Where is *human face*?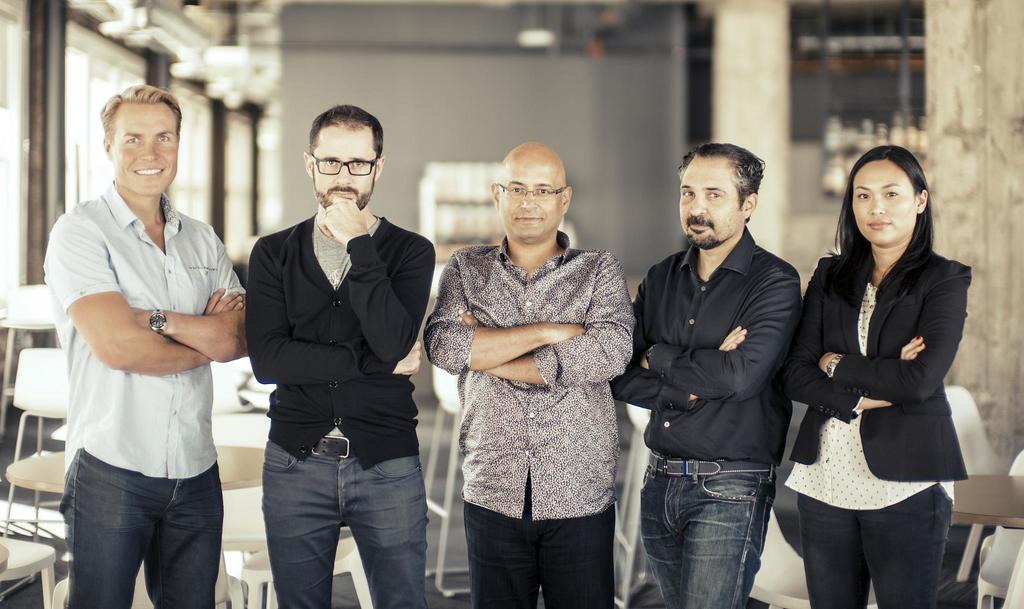
Rect(496, 168, 562, 240).
